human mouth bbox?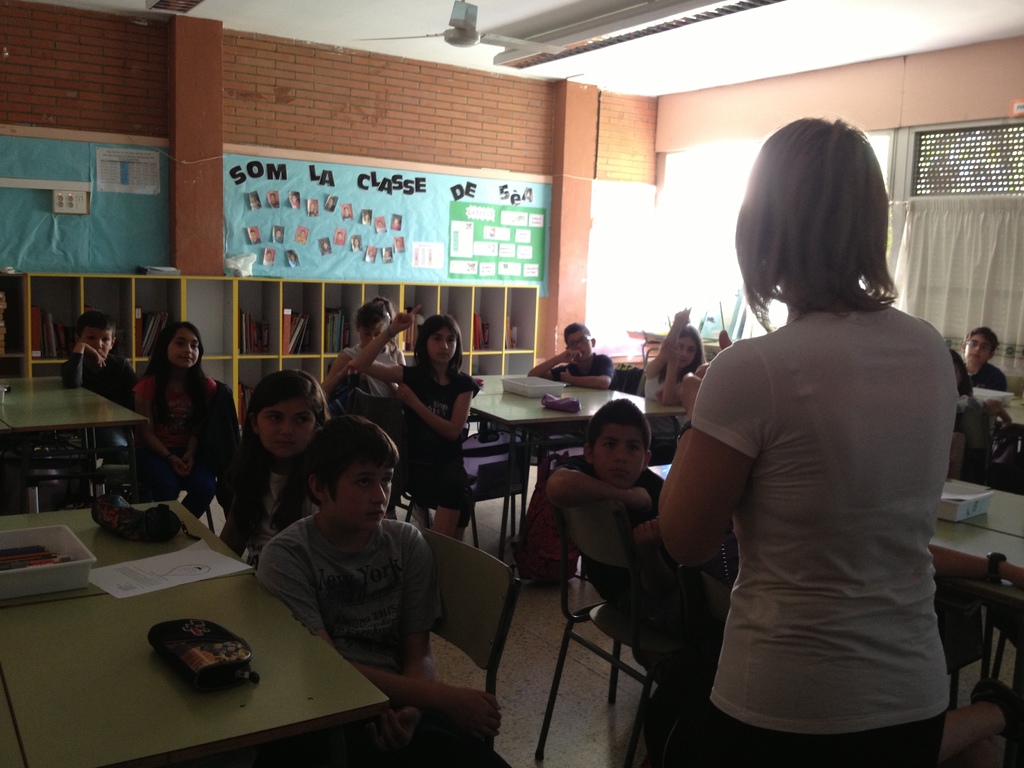
x1=179 y1=358 x2=192 y2=365
